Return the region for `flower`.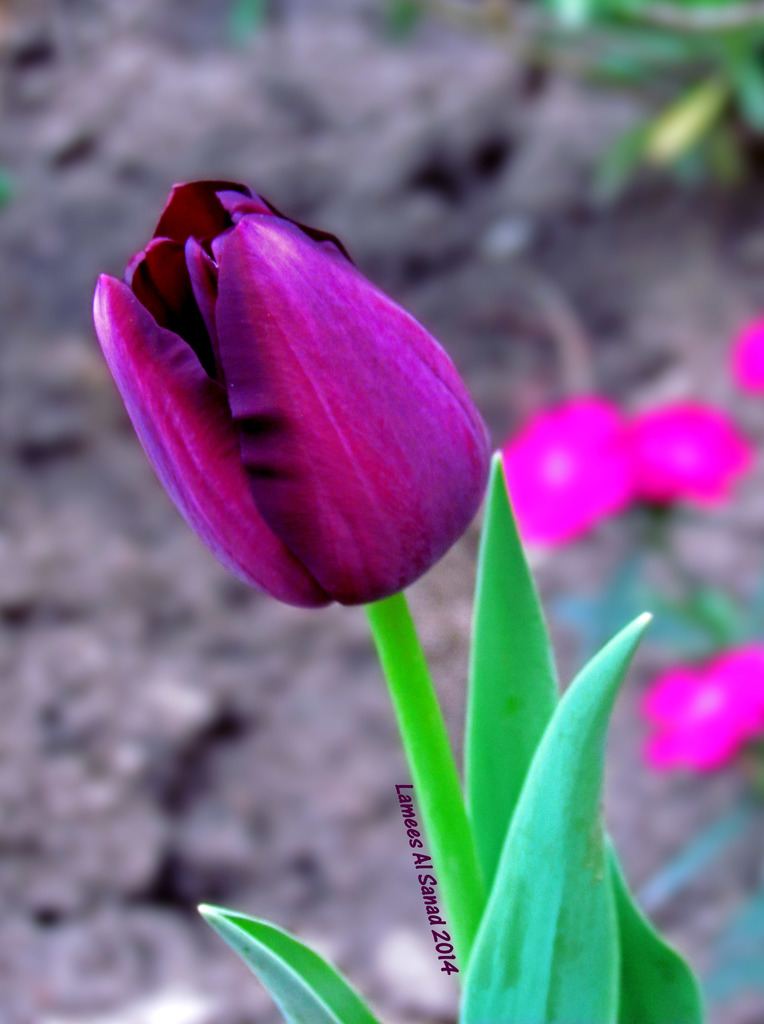
x1=507, y1=397, x2=745, y2=541.
